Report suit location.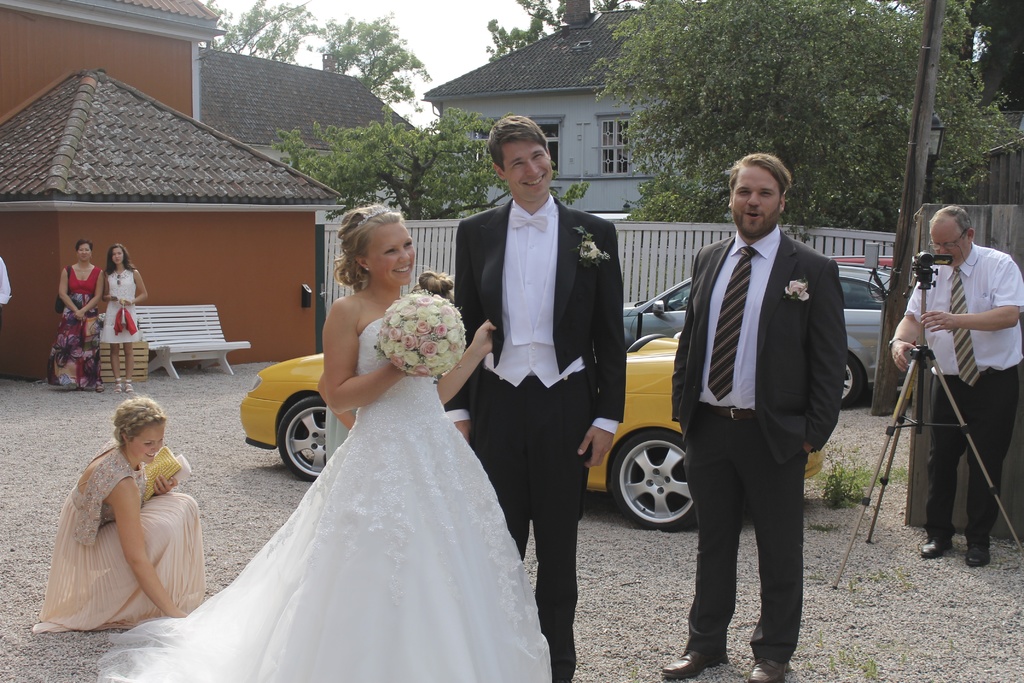
Report: 442 190 623 682.
